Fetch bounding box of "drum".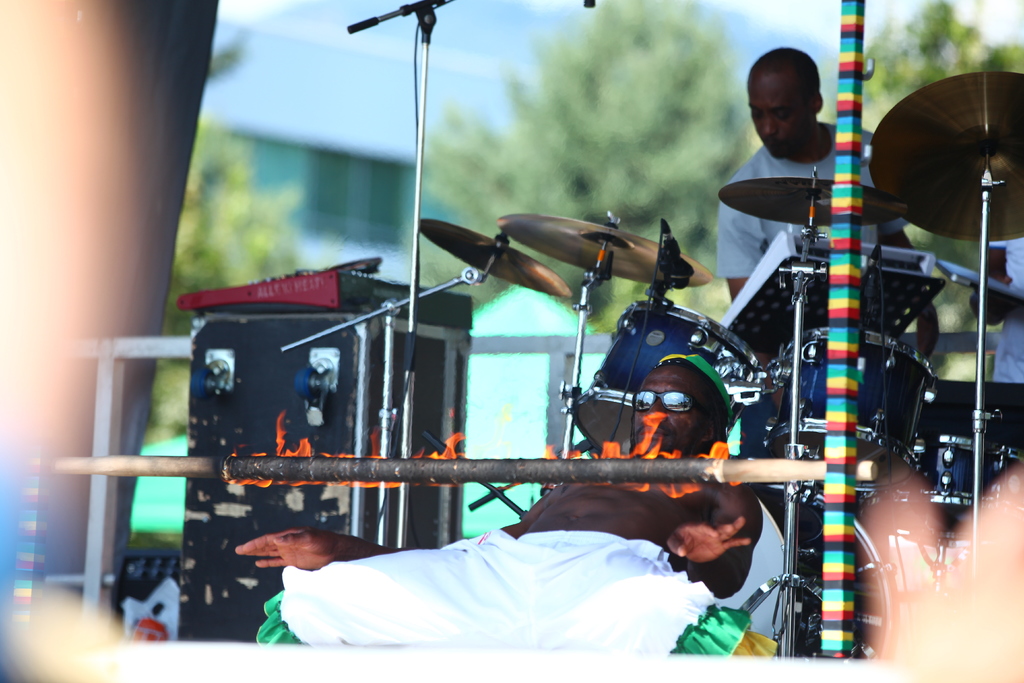
Bbox: left=911, top=435, right=1023, bottom=549.
